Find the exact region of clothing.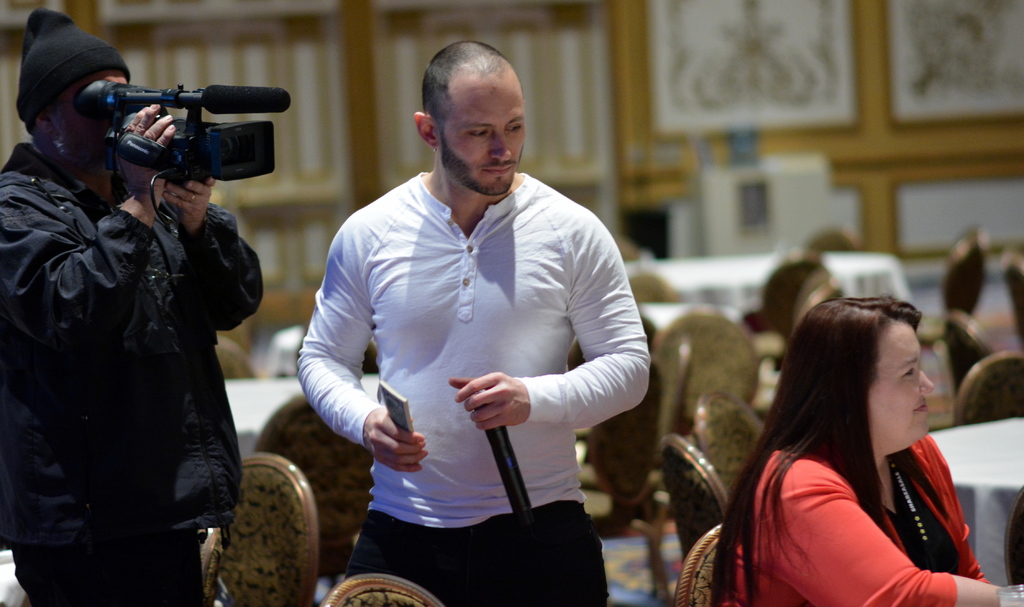
Exact region: left=0, top=132, right=267, bottom=606.
